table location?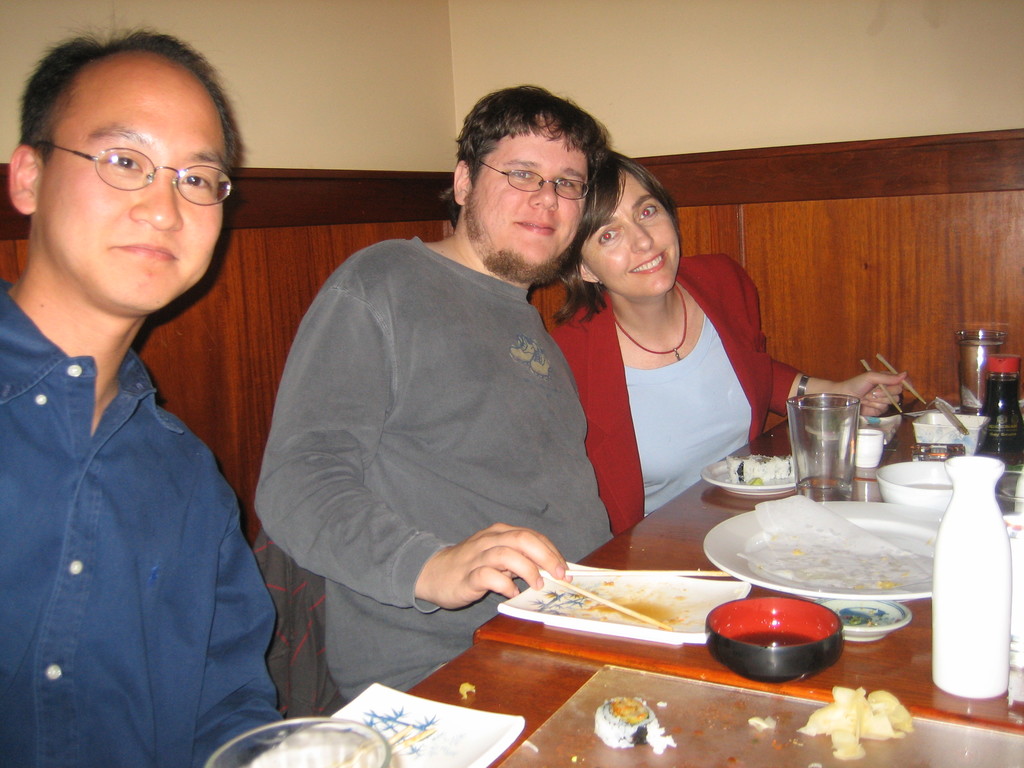
box(399, 641, 1023, 767)
